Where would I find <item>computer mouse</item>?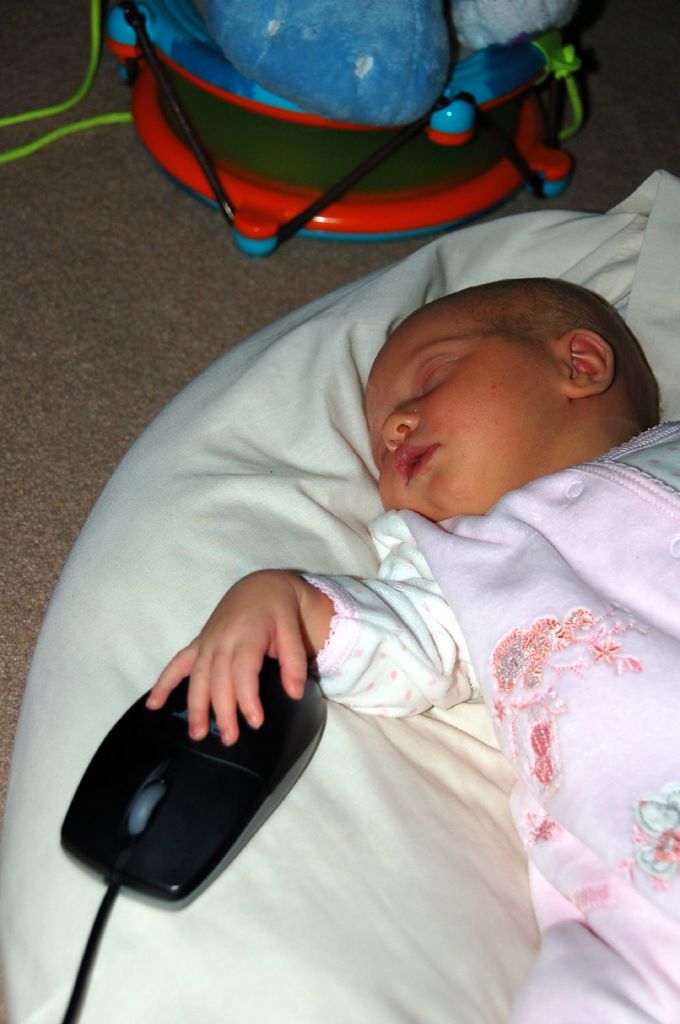
At [left=59, top=655, right=330, bottom=909].
